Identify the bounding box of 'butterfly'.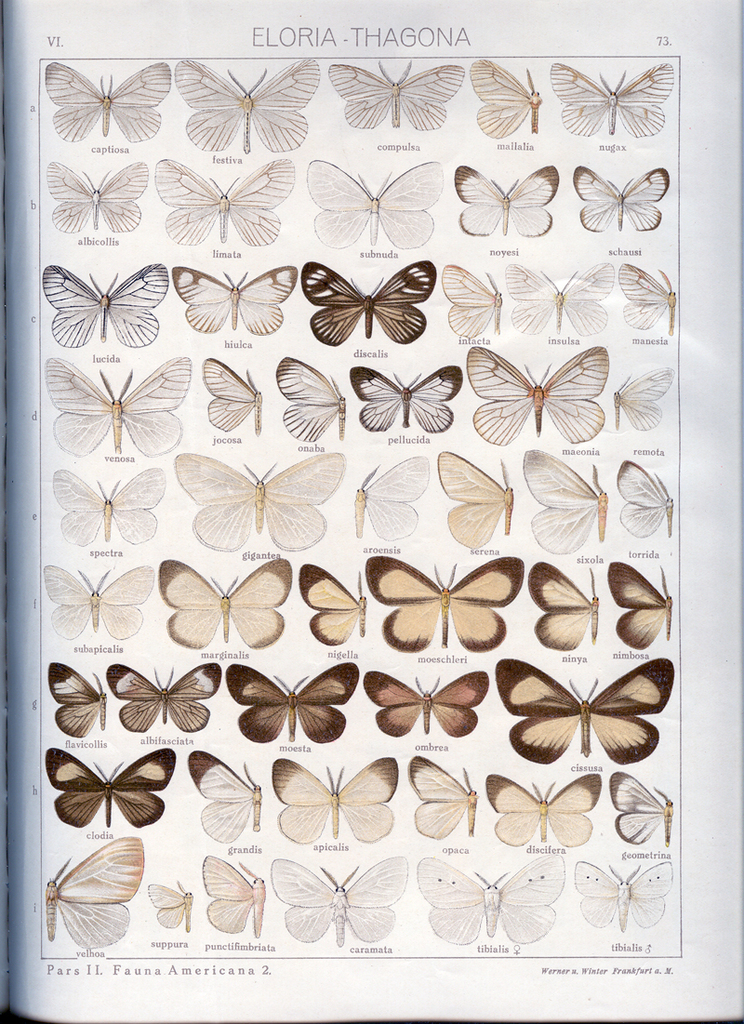
pyautogui.locateOnScreen(352, 446, 429, 549).
